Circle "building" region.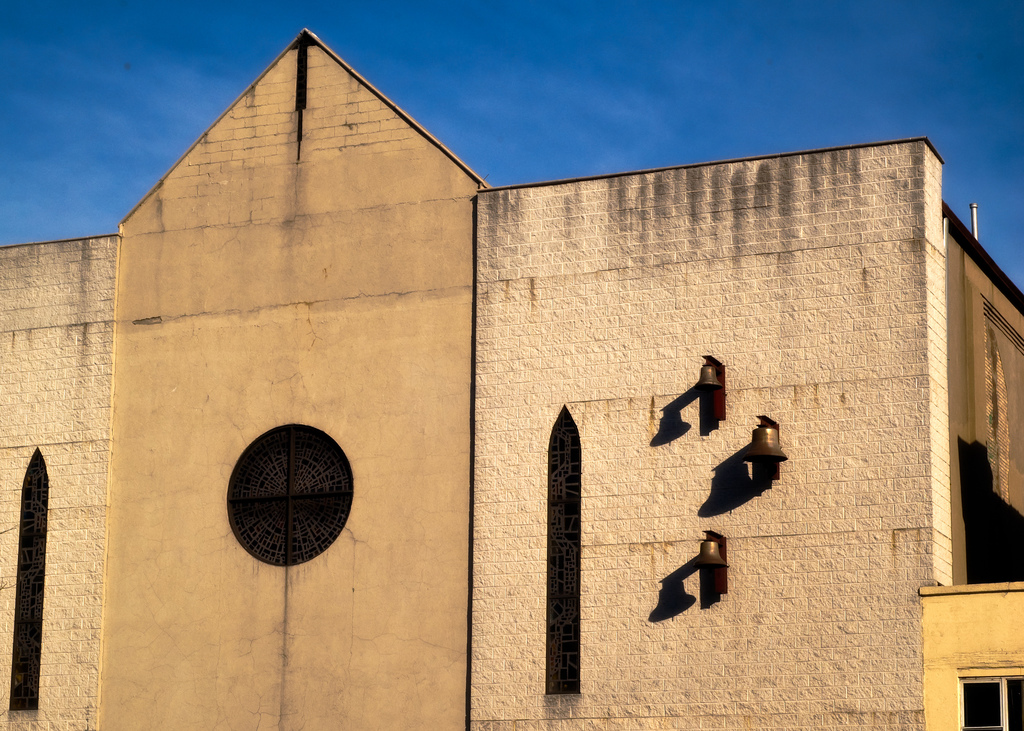
Region: <box>0,22,1023,730</box>.
